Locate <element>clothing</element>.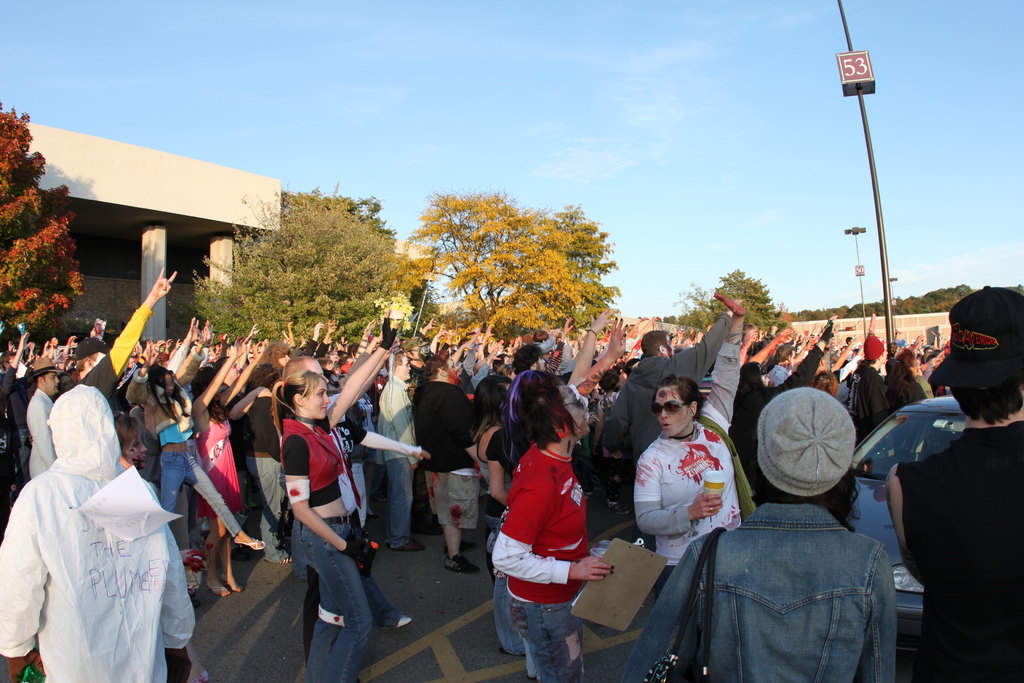
Bounding box: <region>620, 500, 897, 682</region>.
